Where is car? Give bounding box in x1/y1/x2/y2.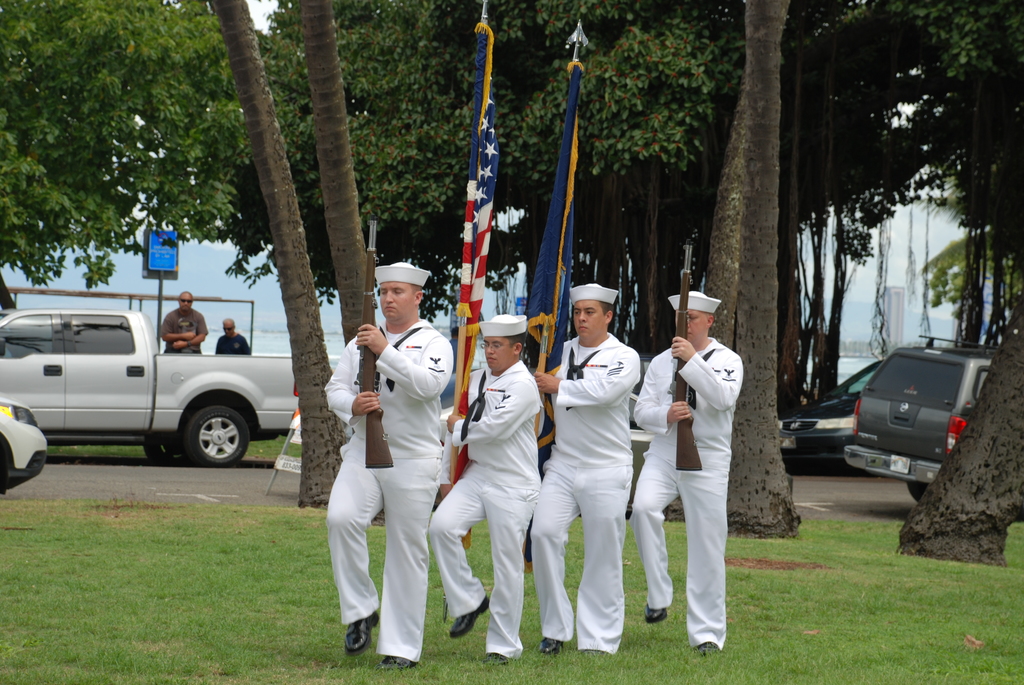
780/359/881/473.
